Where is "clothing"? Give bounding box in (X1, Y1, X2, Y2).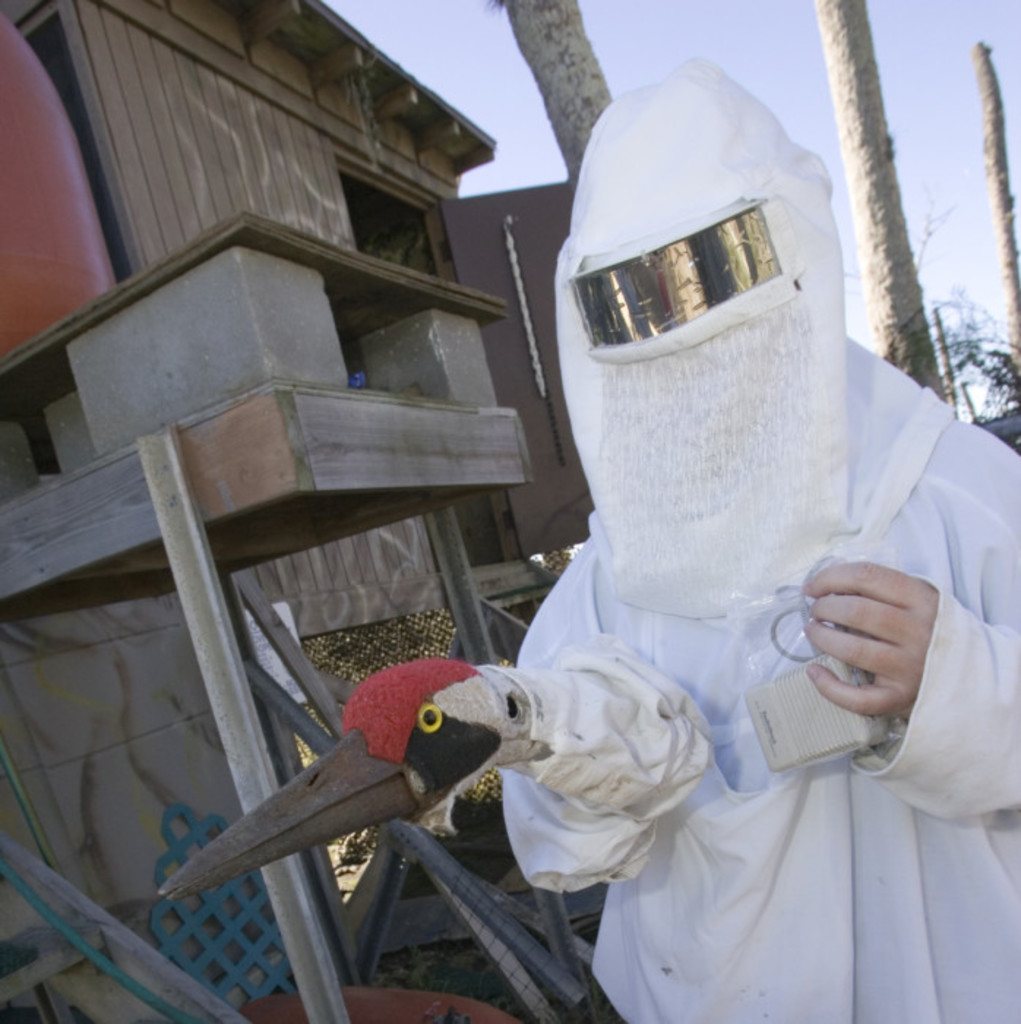
(440, 171, 992, 986).
